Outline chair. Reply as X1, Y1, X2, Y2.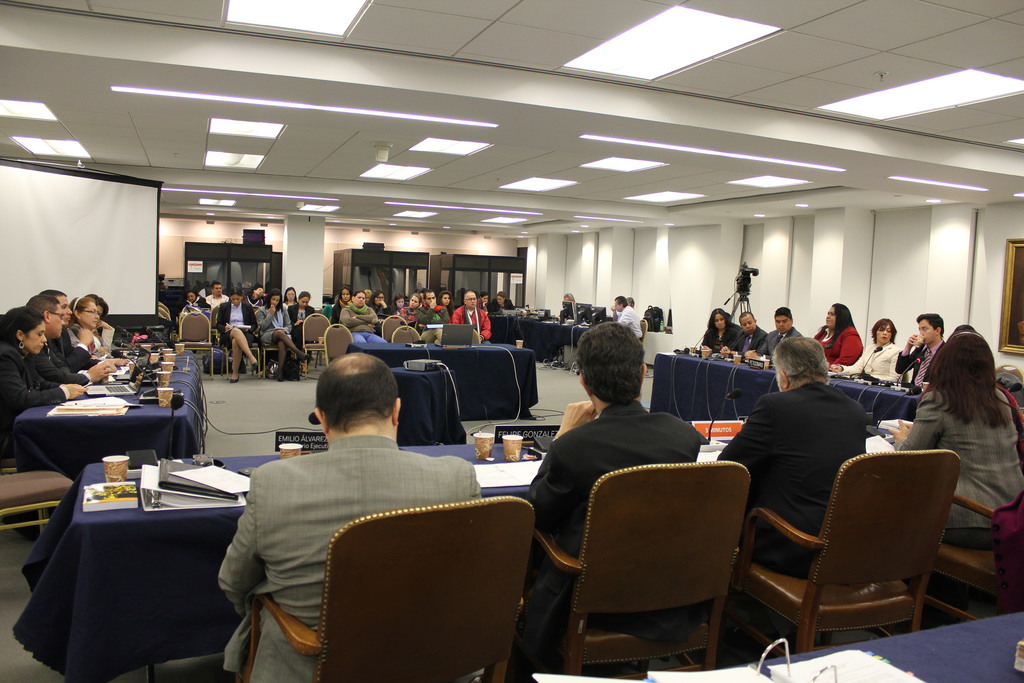
177, 312, 219, 378.
